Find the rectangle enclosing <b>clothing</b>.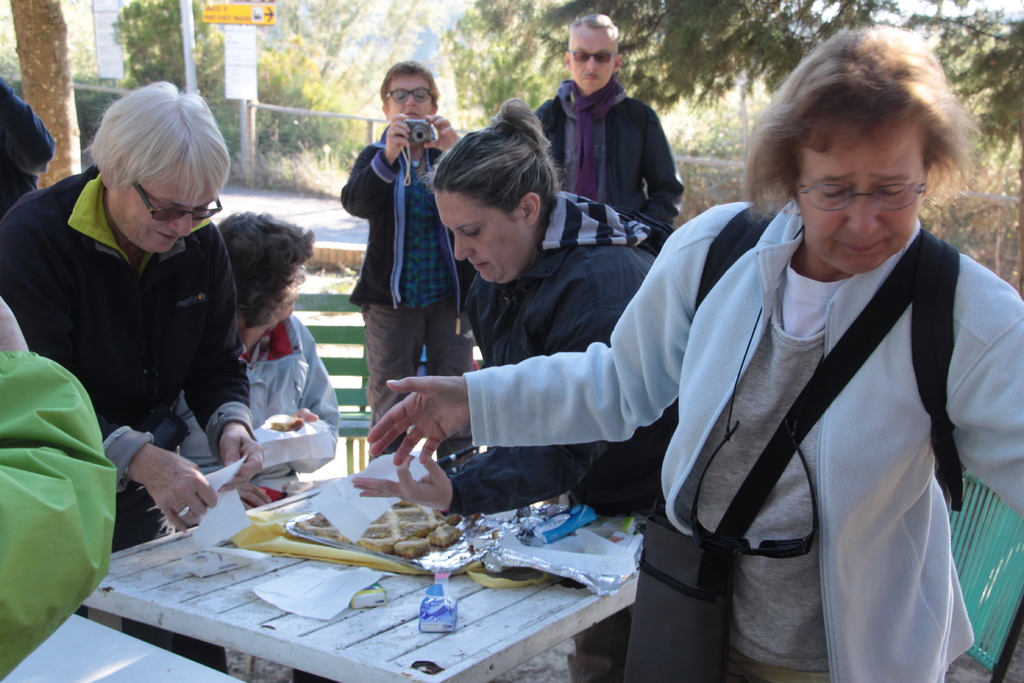
x1=0 y1=162 x2=249 y2=537.
